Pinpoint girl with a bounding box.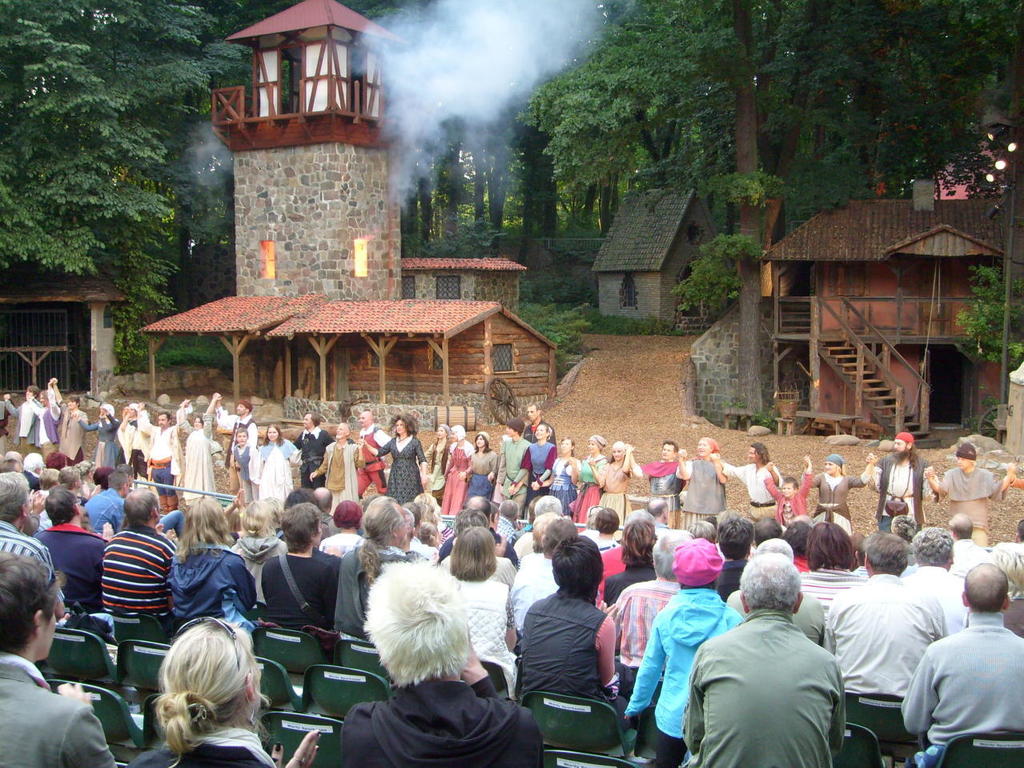
<region>457, 428, 501, 507</region>.
